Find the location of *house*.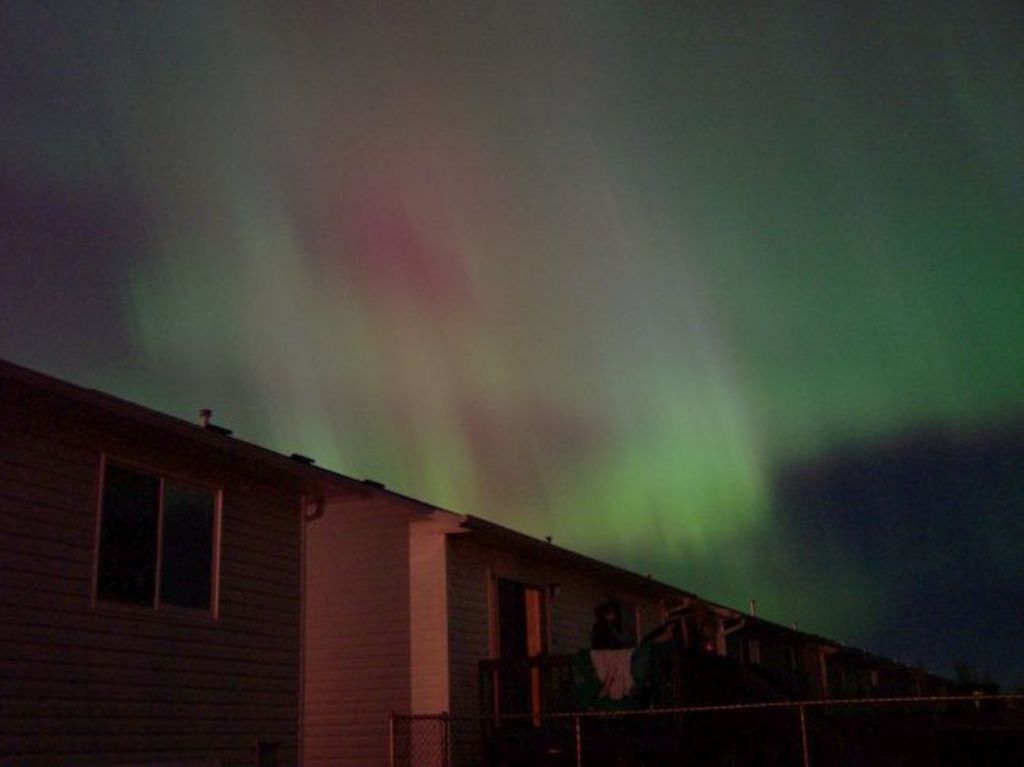
Location: {"left": 0, "top": 359, "right": 1022, "bottom": 765}.
